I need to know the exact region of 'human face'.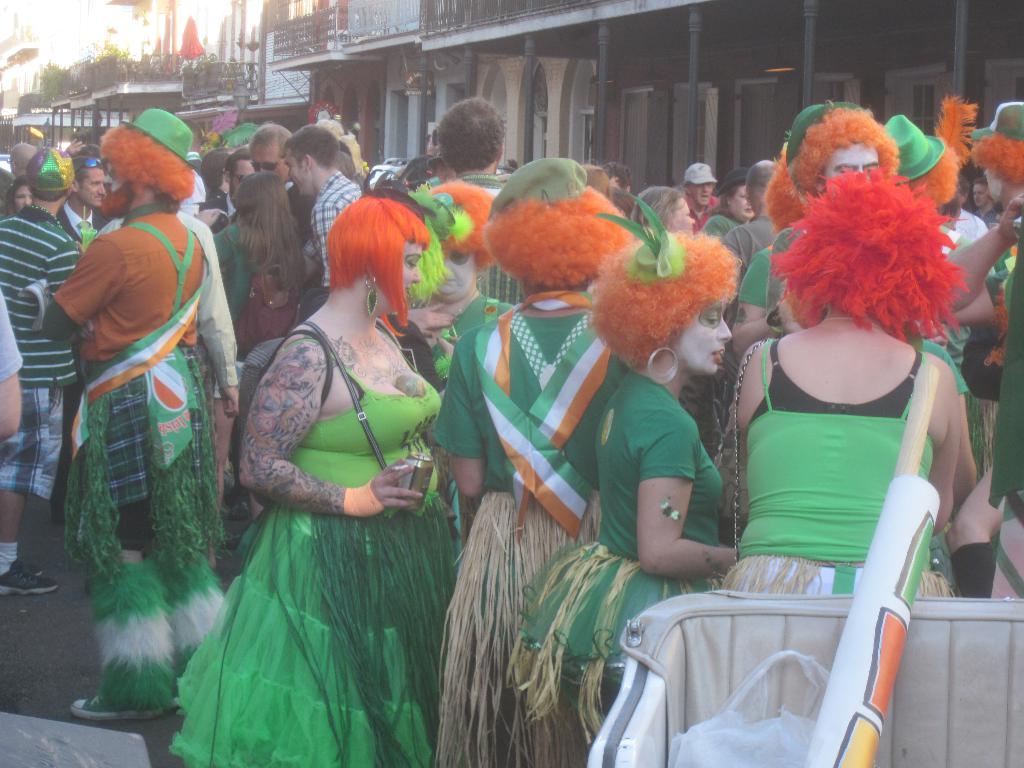
Region: bbox=(965, 186, 985, 205).
